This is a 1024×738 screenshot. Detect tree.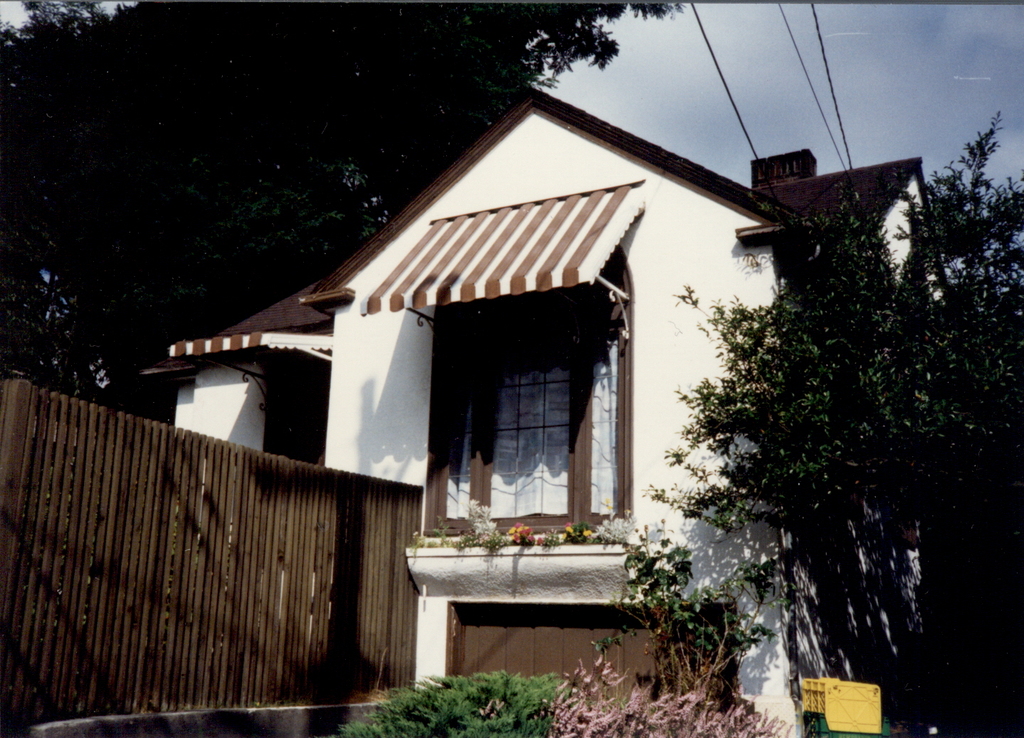
left=638, top=108, right=1023, bottom=737.
